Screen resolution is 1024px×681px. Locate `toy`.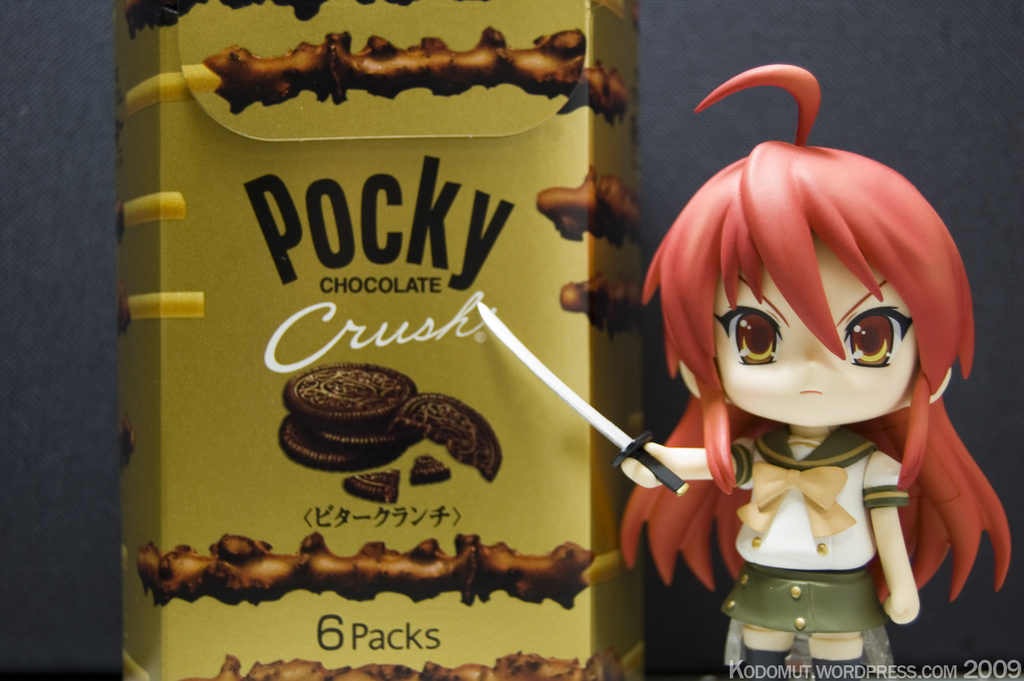
rect(499, 125, 955, 646).
